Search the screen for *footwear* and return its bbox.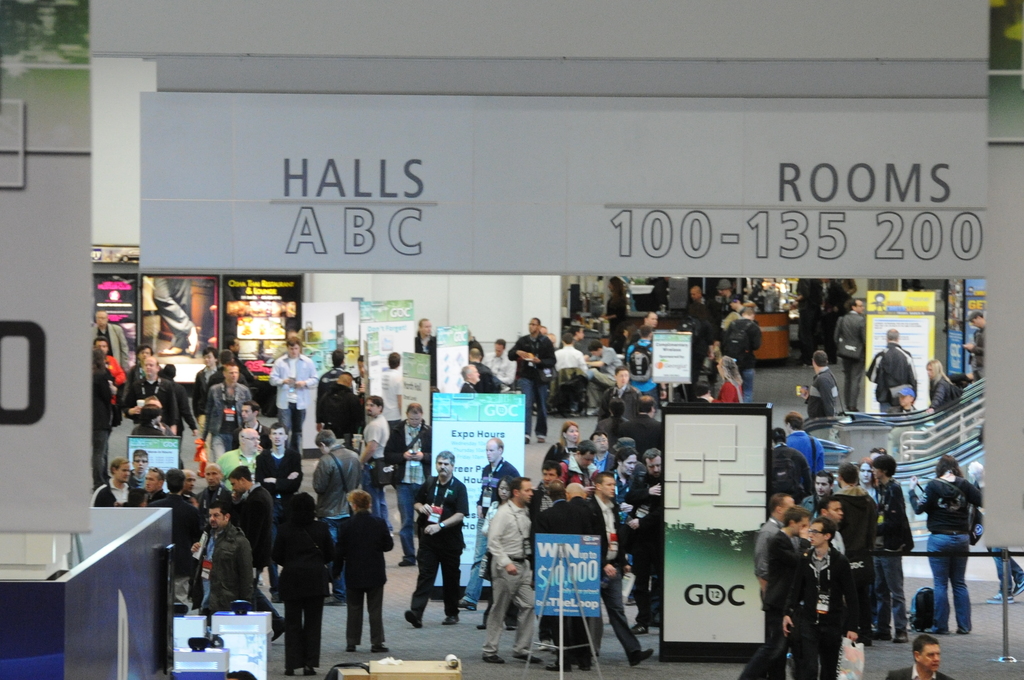
Found: (626, 649, 653, 665).
